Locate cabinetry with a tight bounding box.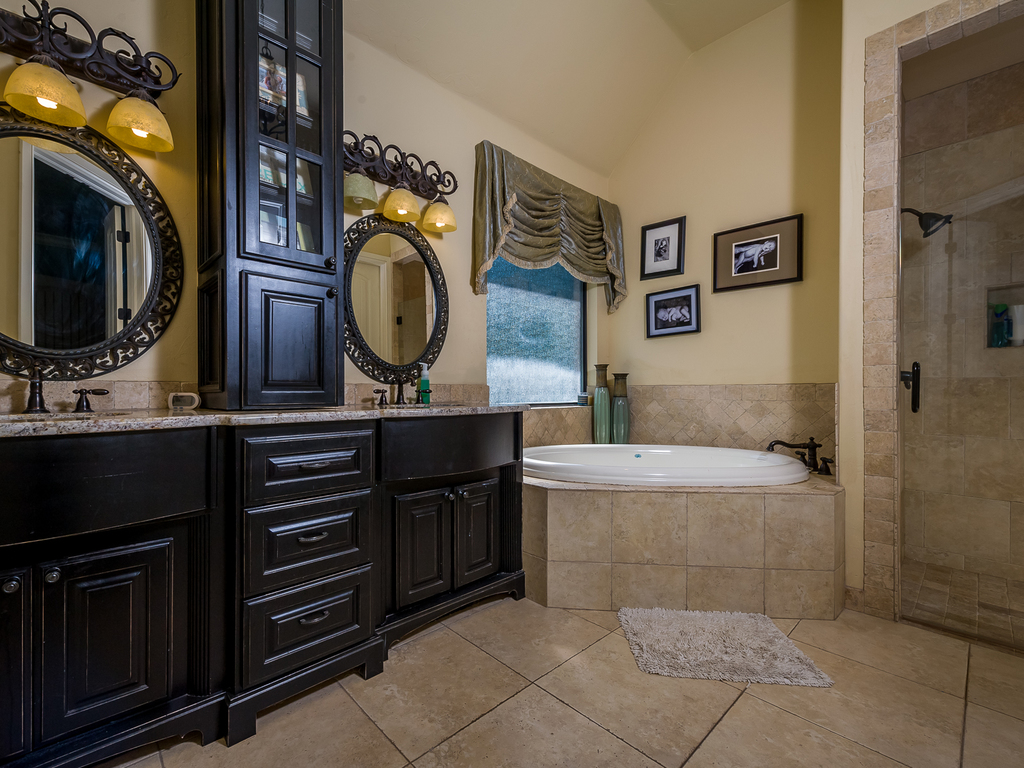
bbox=(0, 392, 523, 767).
